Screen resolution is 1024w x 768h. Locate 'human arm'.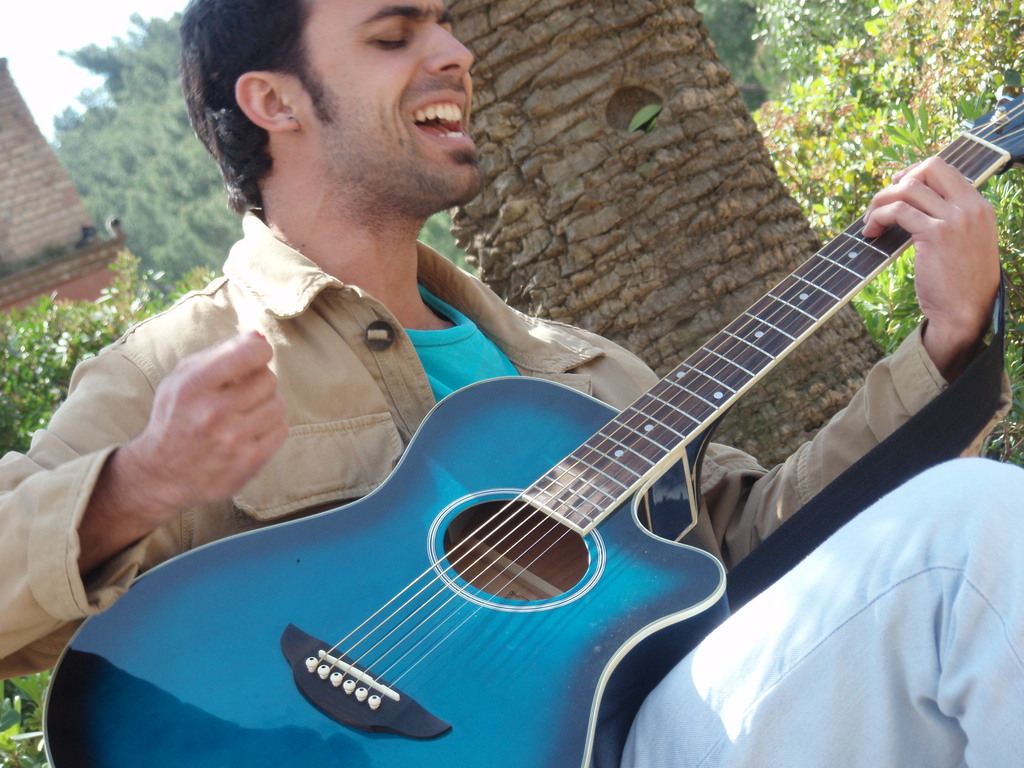
[637, 155, 1011, 572].
